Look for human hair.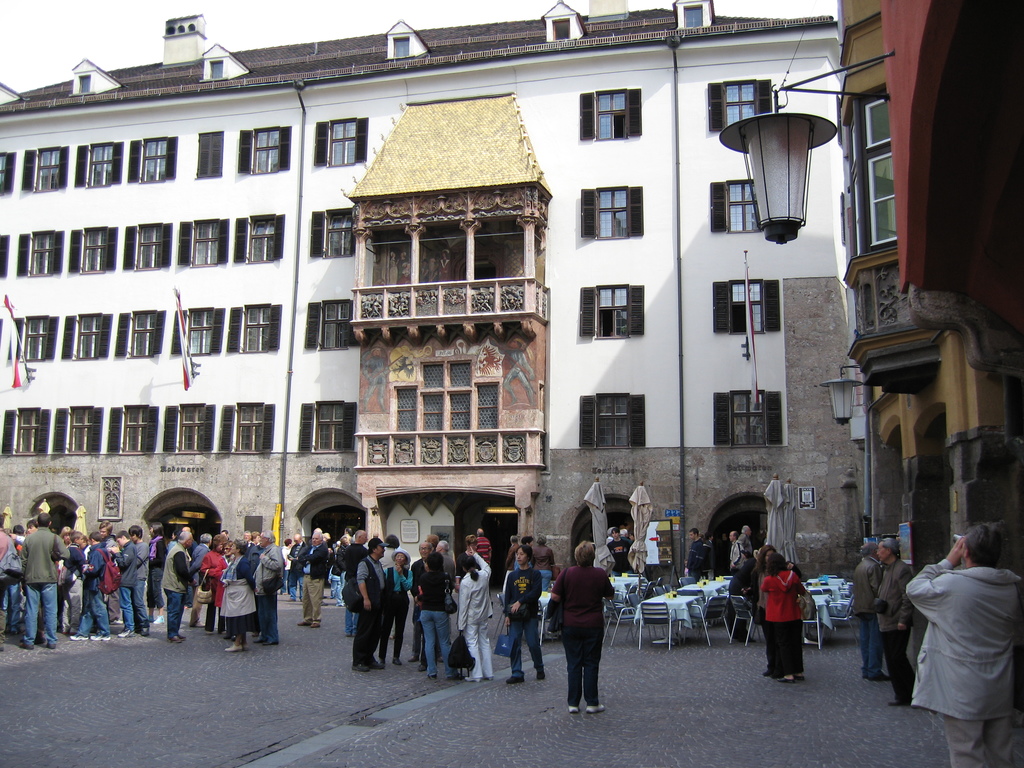
Found: <box>765,552,790,572</box>.
